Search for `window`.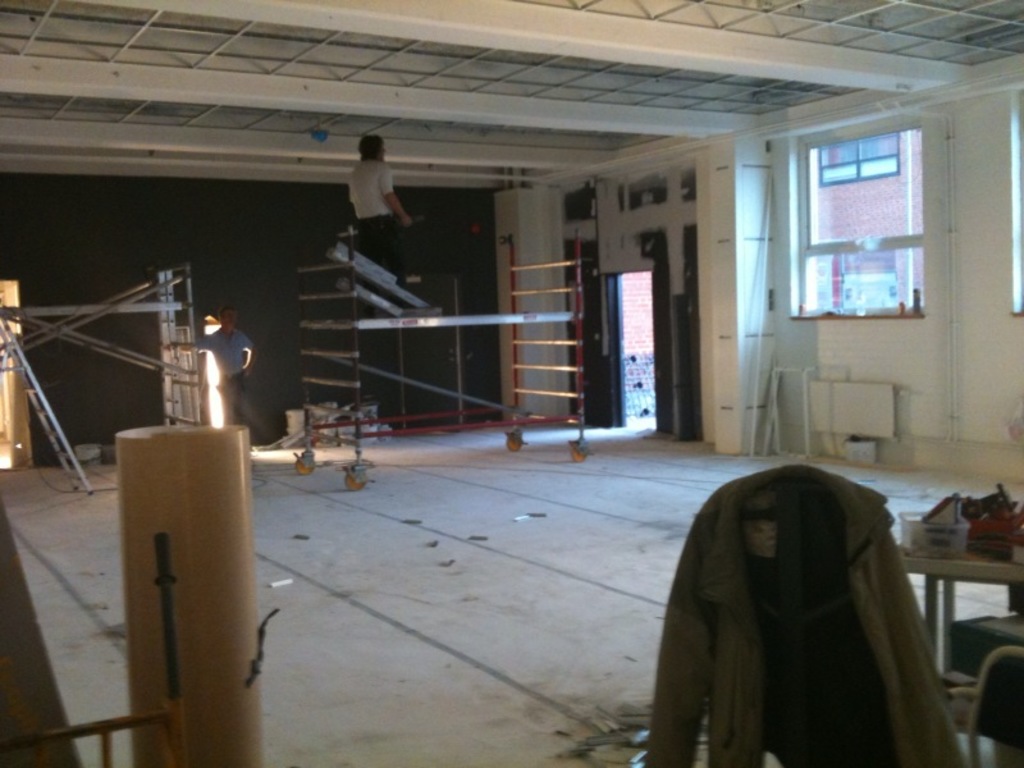
Found at <region>778, 111, 956, 343</region>.
